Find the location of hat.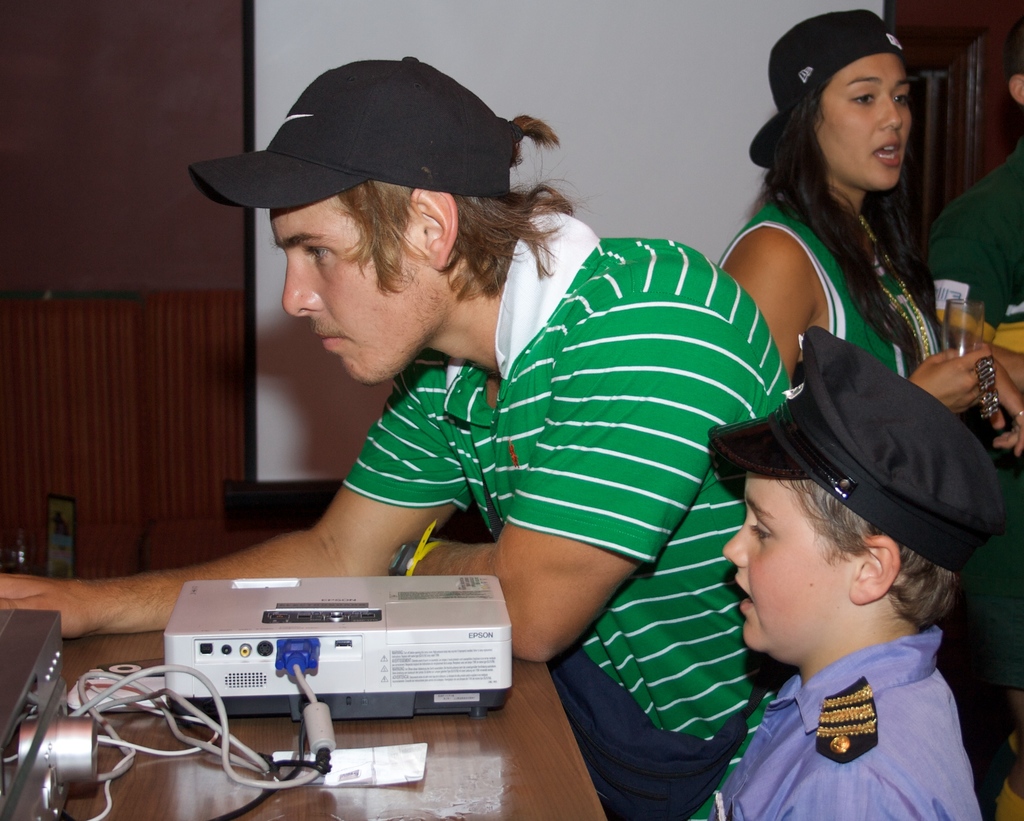
Location: crop(746, 8, 911, 171).
